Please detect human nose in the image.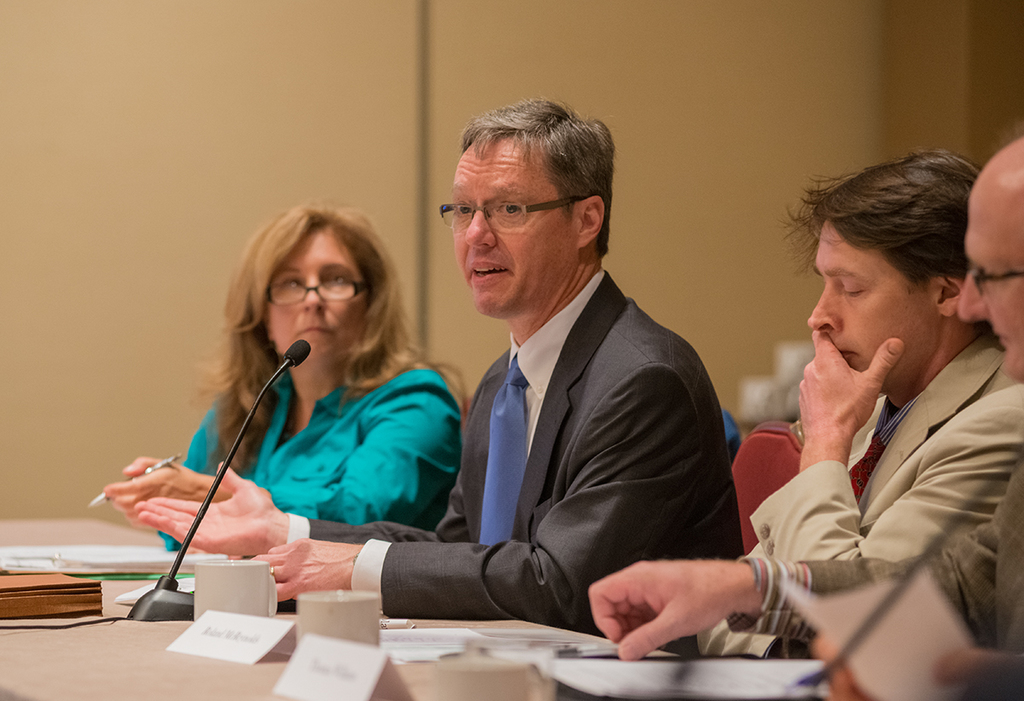
(460, 204, 498, 251).
